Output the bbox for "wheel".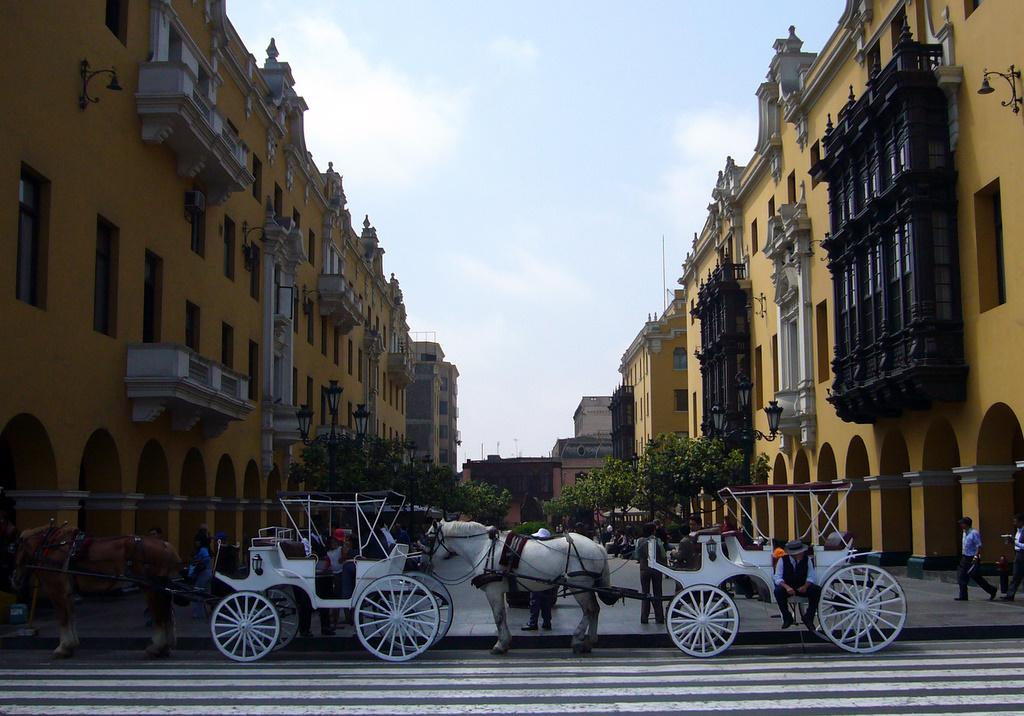
bbox=(265, 588, 307, 645).
